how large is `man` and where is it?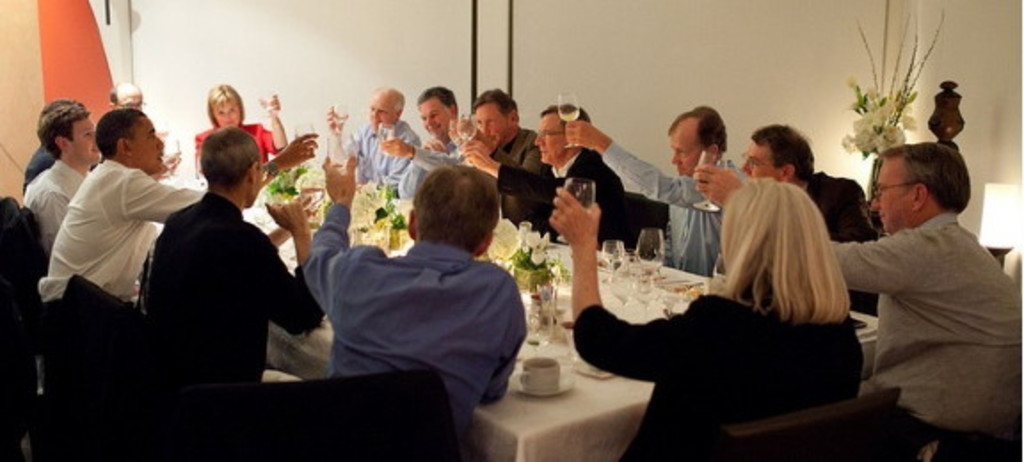
Bounding box: left=295, top=151, right=528, bottom=432.
